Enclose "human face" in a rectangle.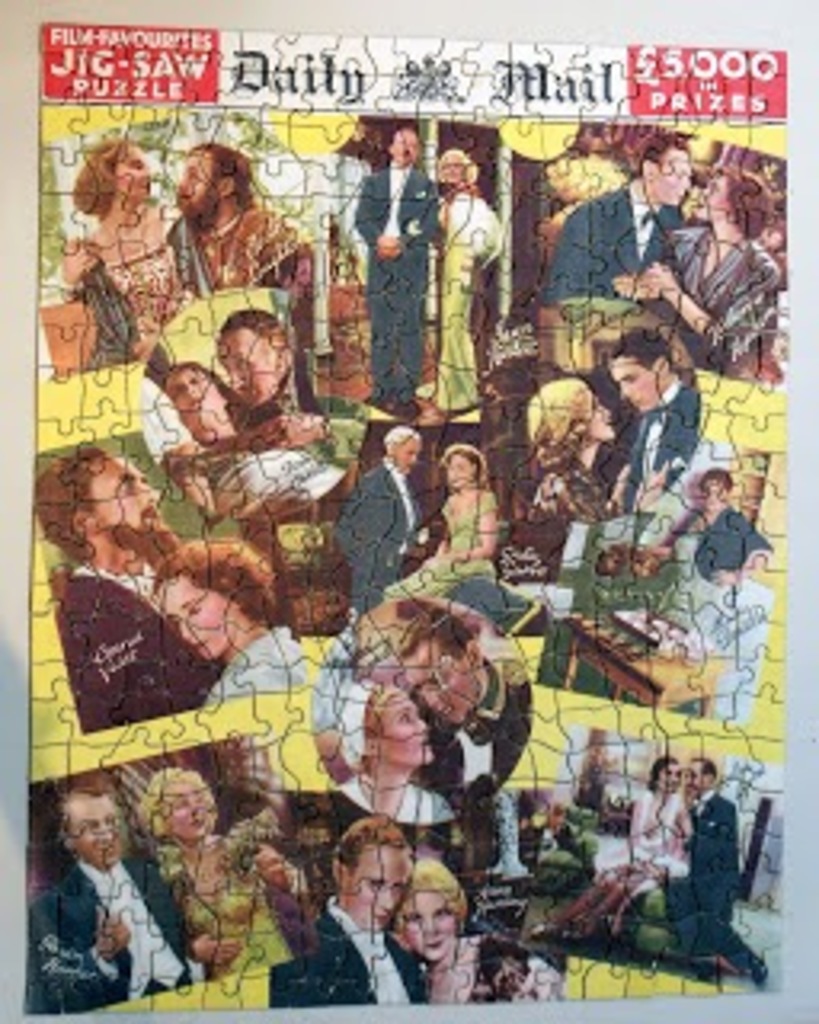
<region>58, 797, 141, 883</region>.
